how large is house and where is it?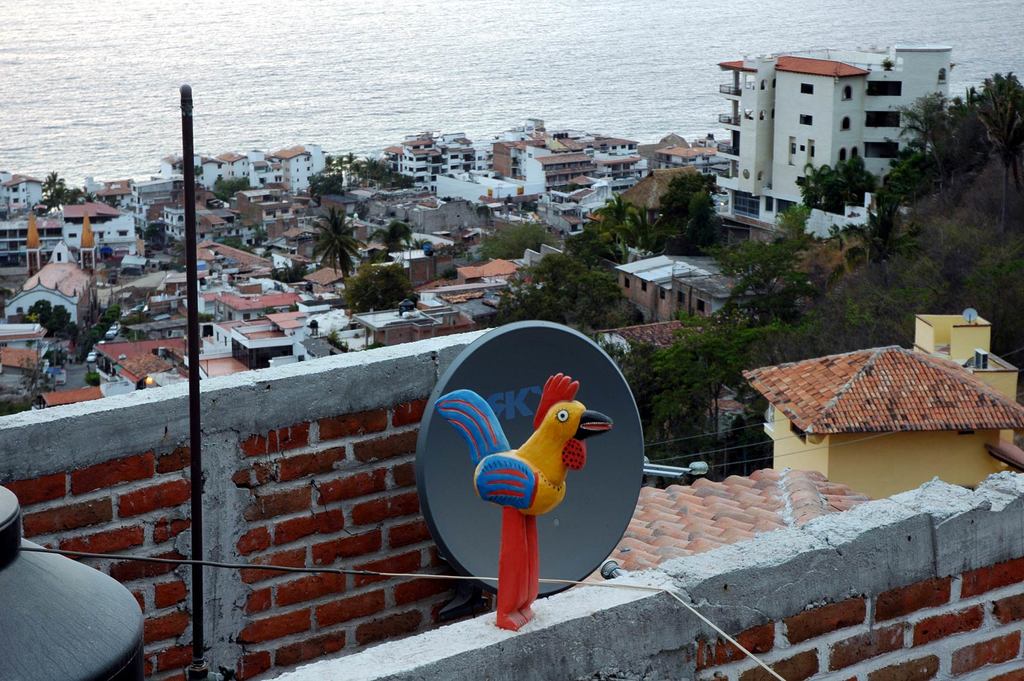
Bounding box: 166:204:218:234.
